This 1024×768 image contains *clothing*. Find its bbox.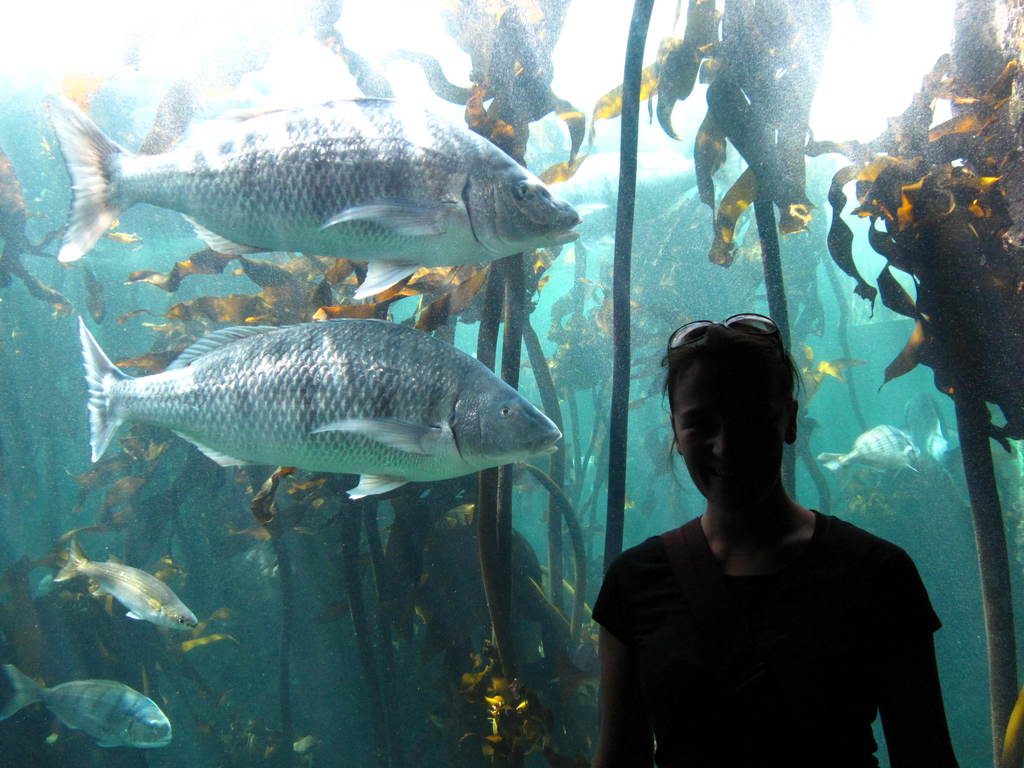
596, 410, 957, 760.
